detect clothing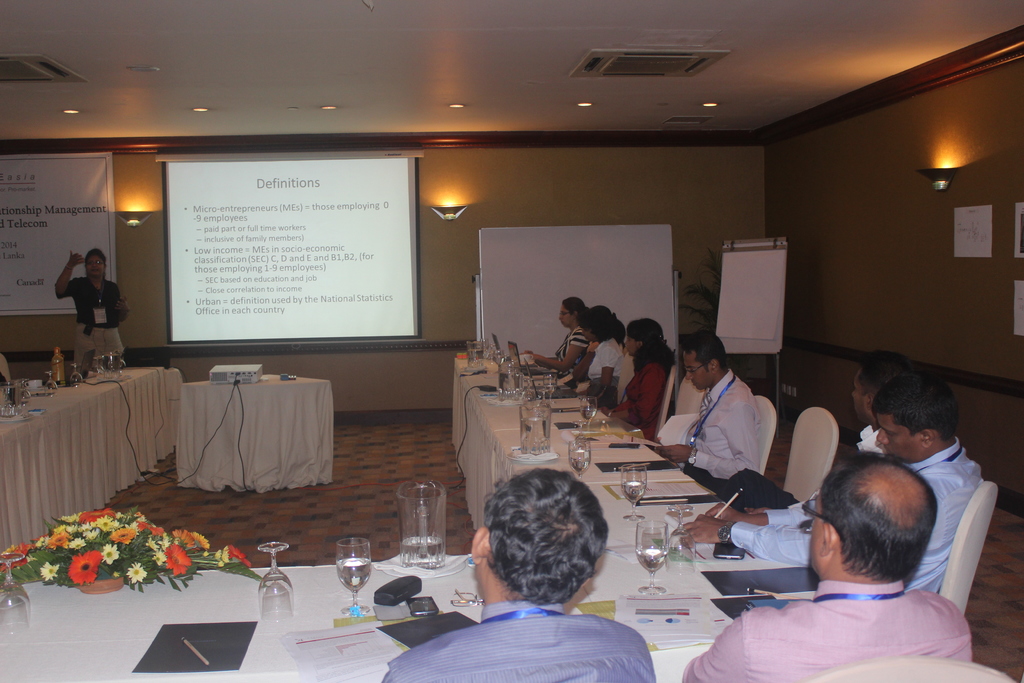
box(788, 425, 893, 509)
